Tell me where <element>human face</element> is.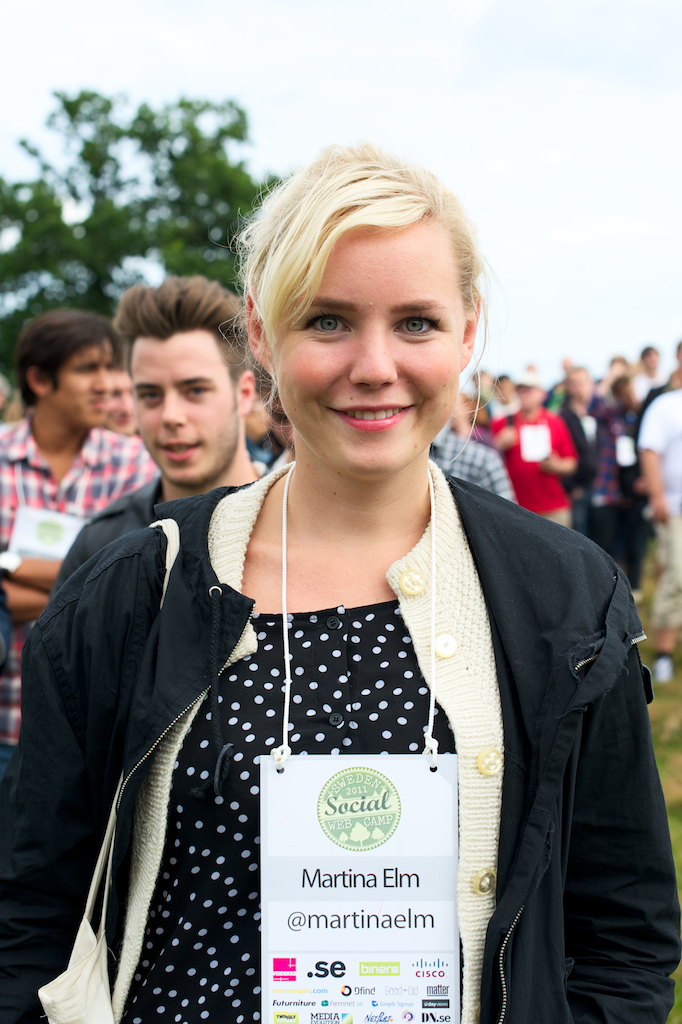
<element>human face</element> is at Rect(273, 216, 462, 477).
